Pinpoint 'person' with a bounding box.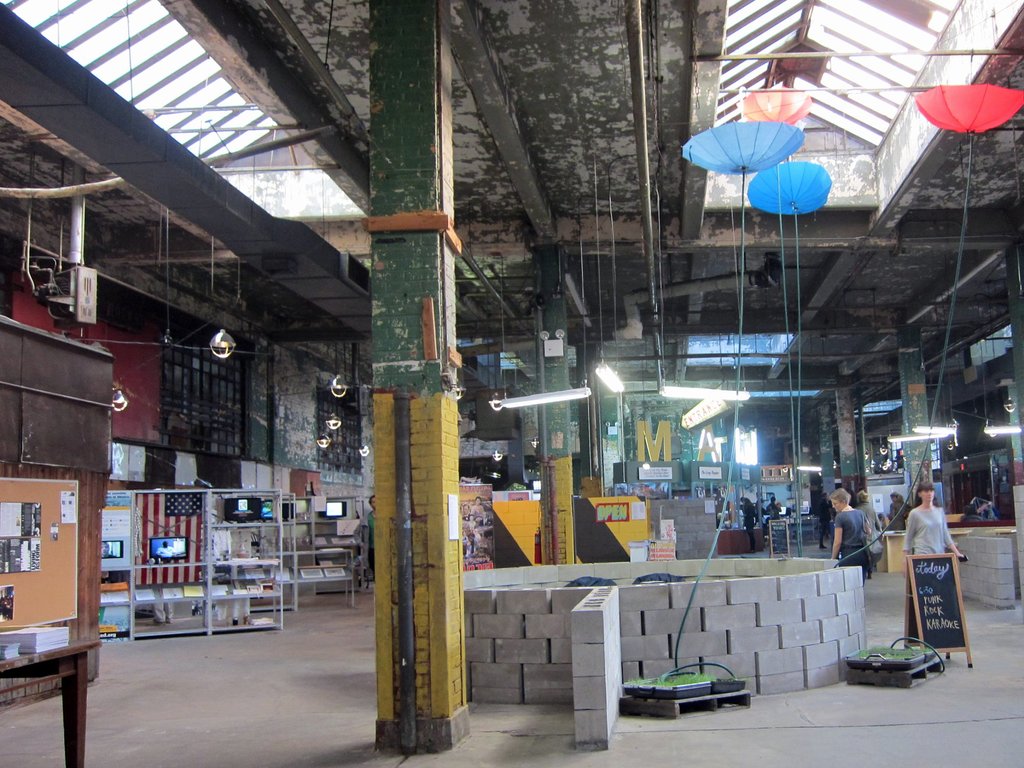
(left=817, top=491, right=837, bottom=549).
